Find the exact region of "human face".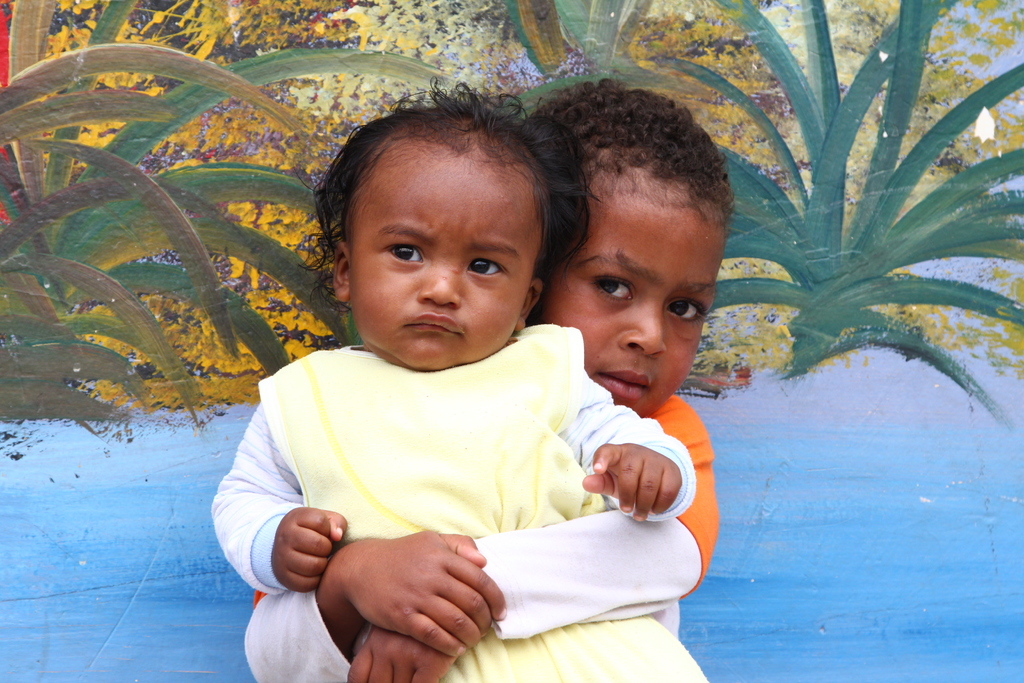
Exact region: [351, 154, 539, 371].
